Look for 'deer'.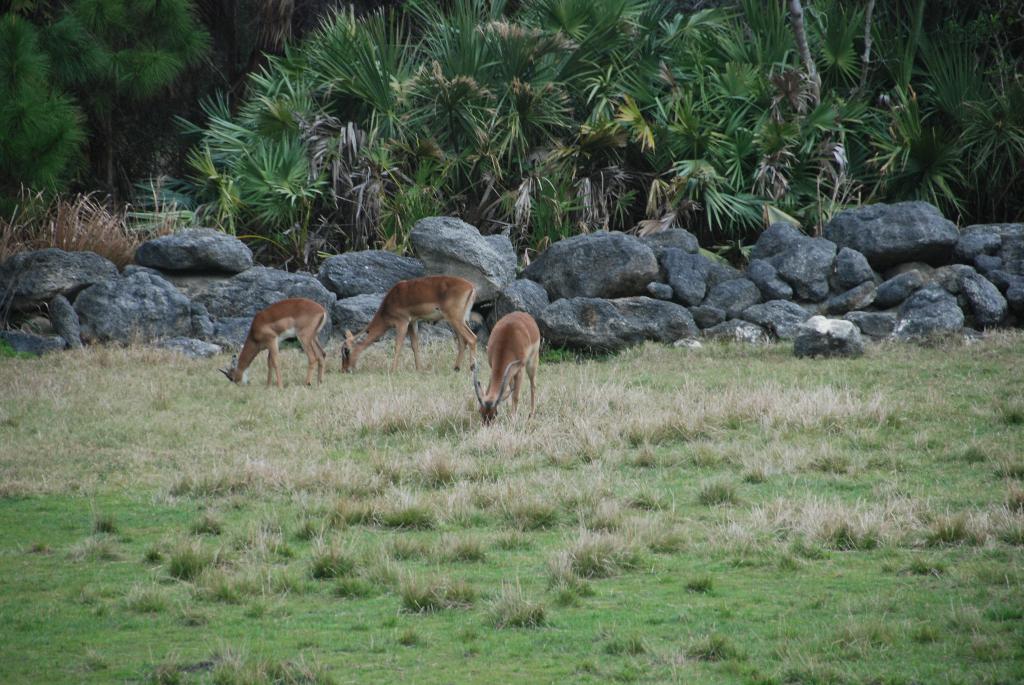
Found: [474,311,538,429].
